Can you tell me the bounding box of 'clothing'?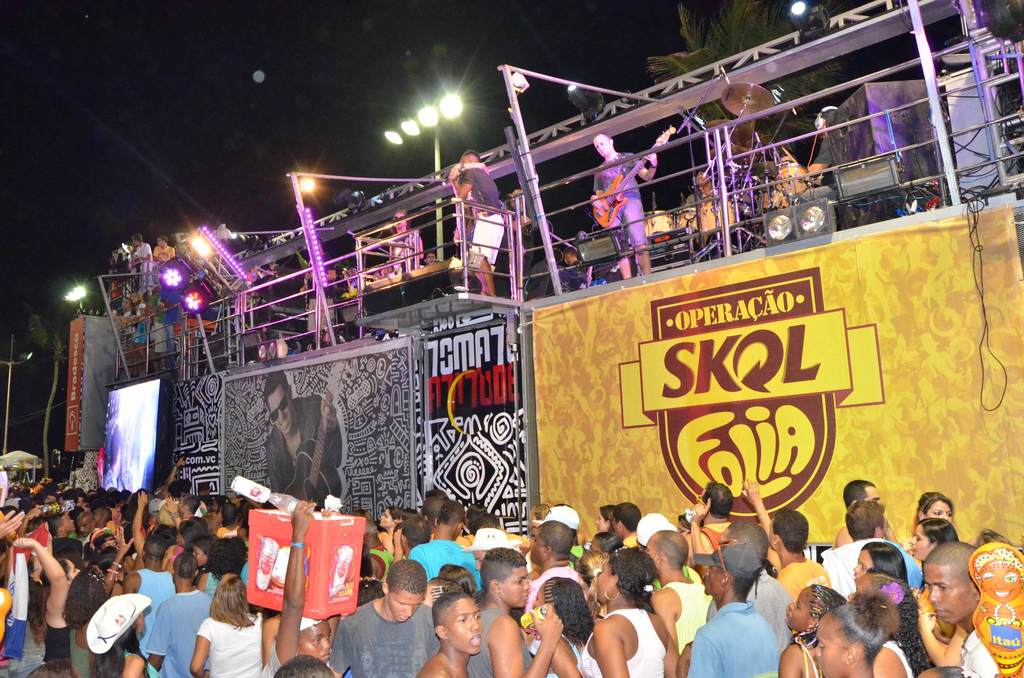
region(585, 606, 664, 677).
